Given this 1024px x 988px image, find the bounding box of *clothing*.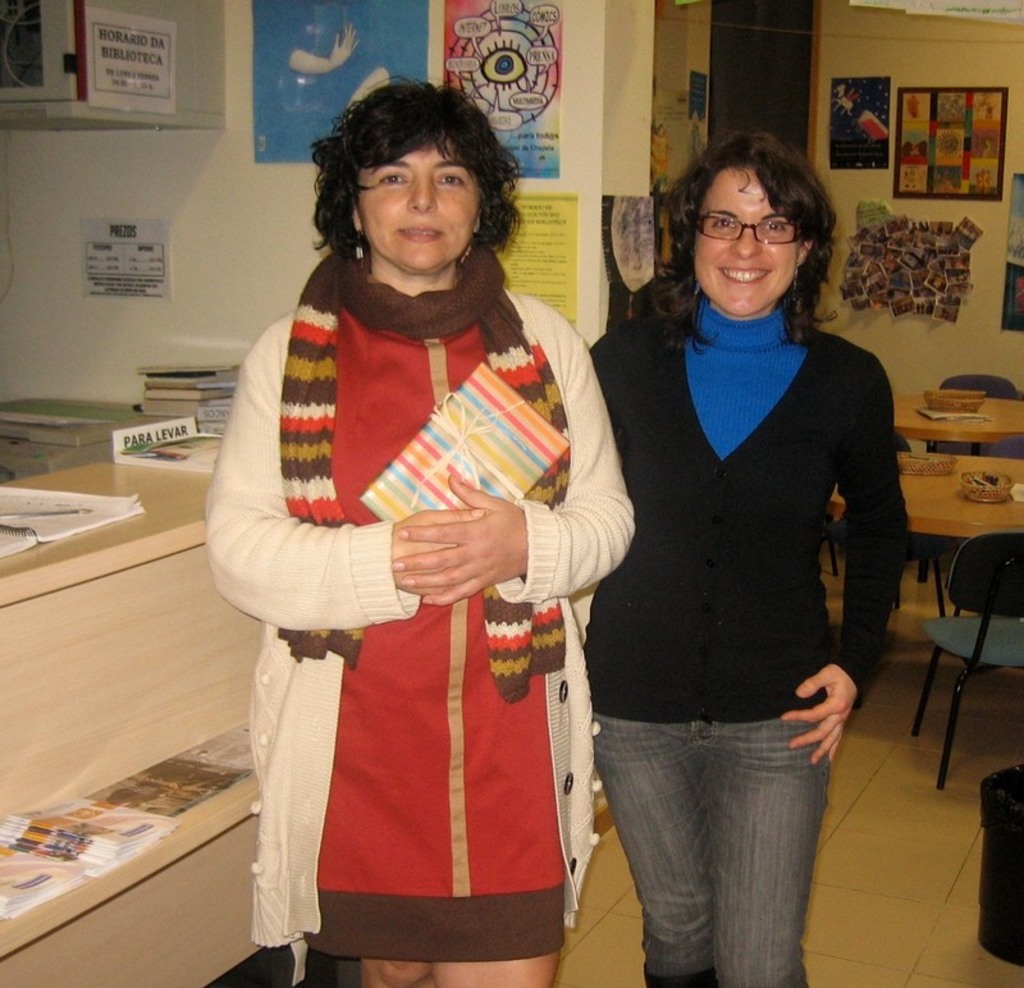
detection(238, 239, 614, 918).
